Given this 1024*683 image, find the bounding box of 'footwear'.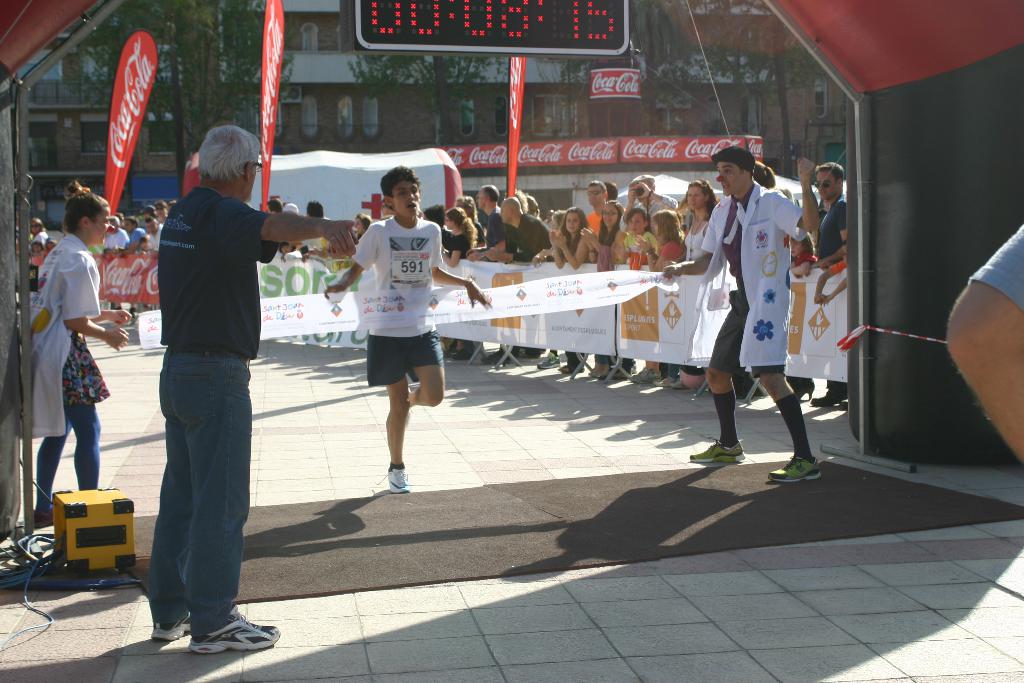
794,378,819,404.
